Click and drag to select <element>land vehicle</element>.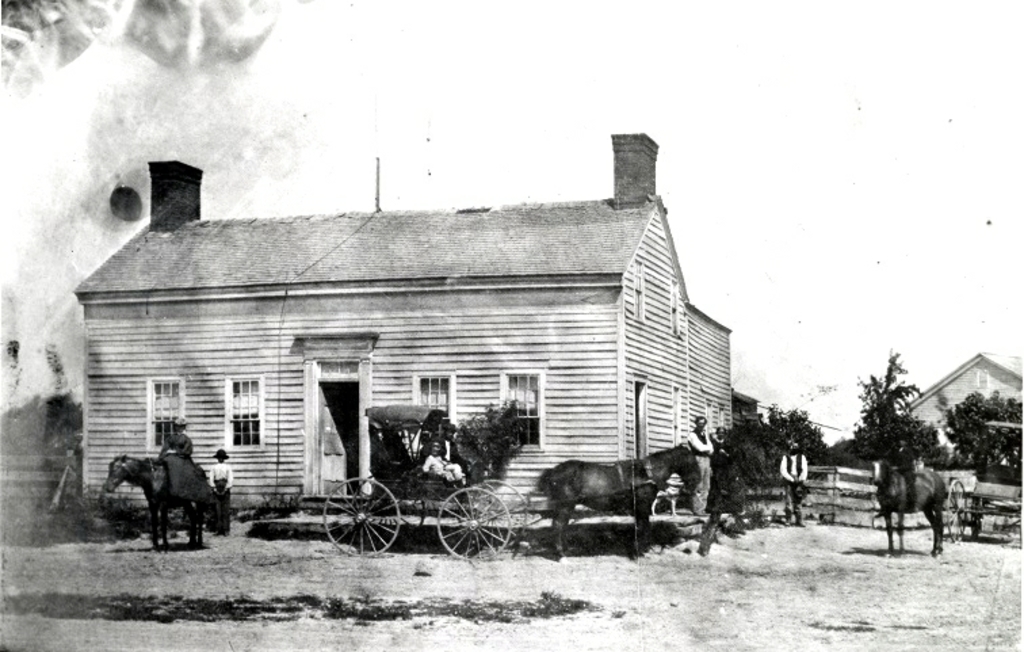
Selection: bbox(940, 426, 1023, 548).
